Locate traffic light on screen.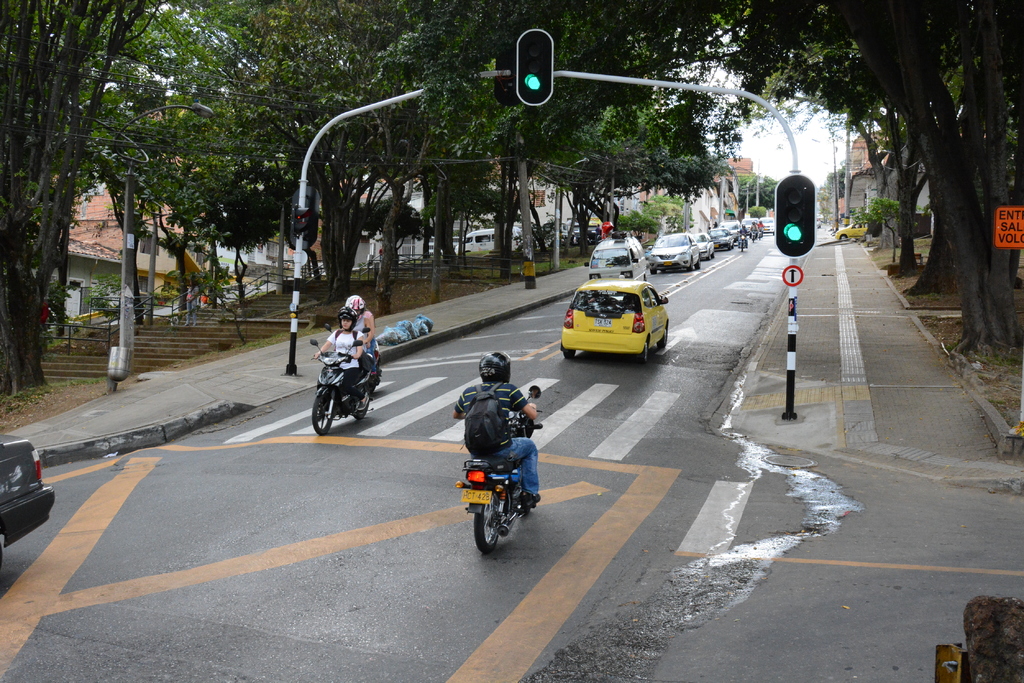
On screen at x1=774 y1=174 x2=817 y2=259.
